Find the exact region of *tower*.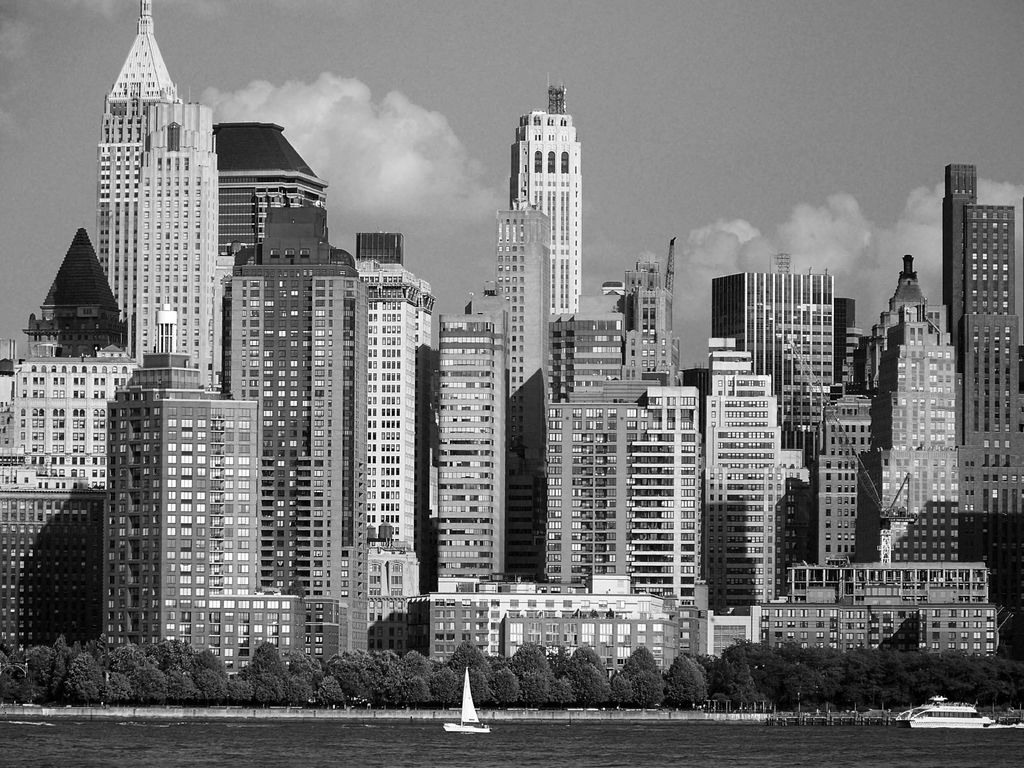
Exact region: {"x1": 542, "y1": 305, "x2": 648, "y2": 607}.
